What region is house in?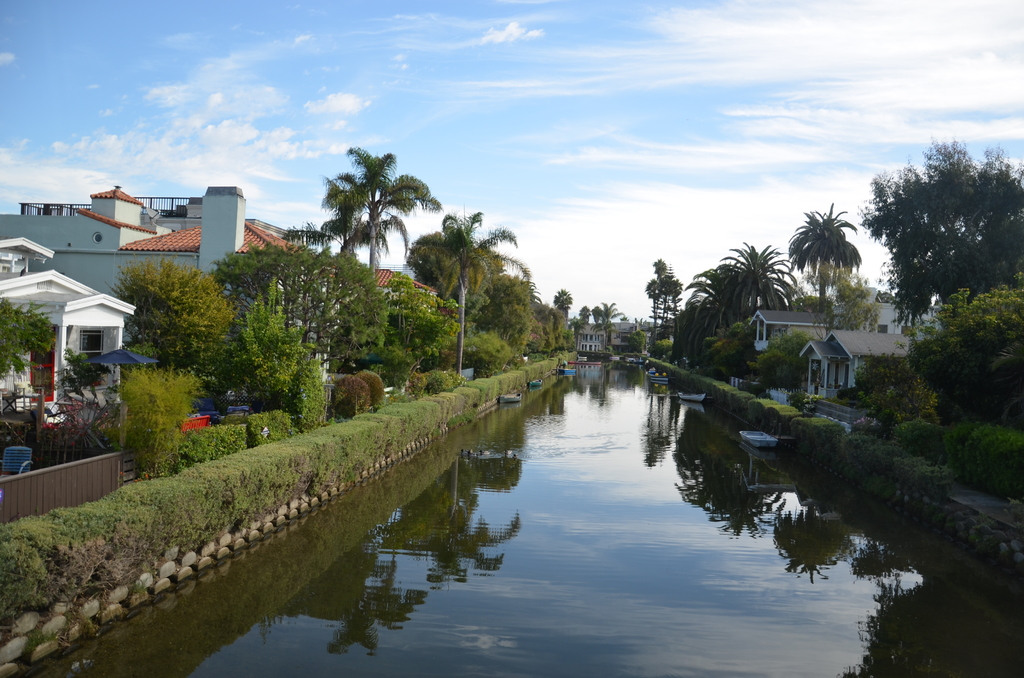
(833, 284, 946, 338).
